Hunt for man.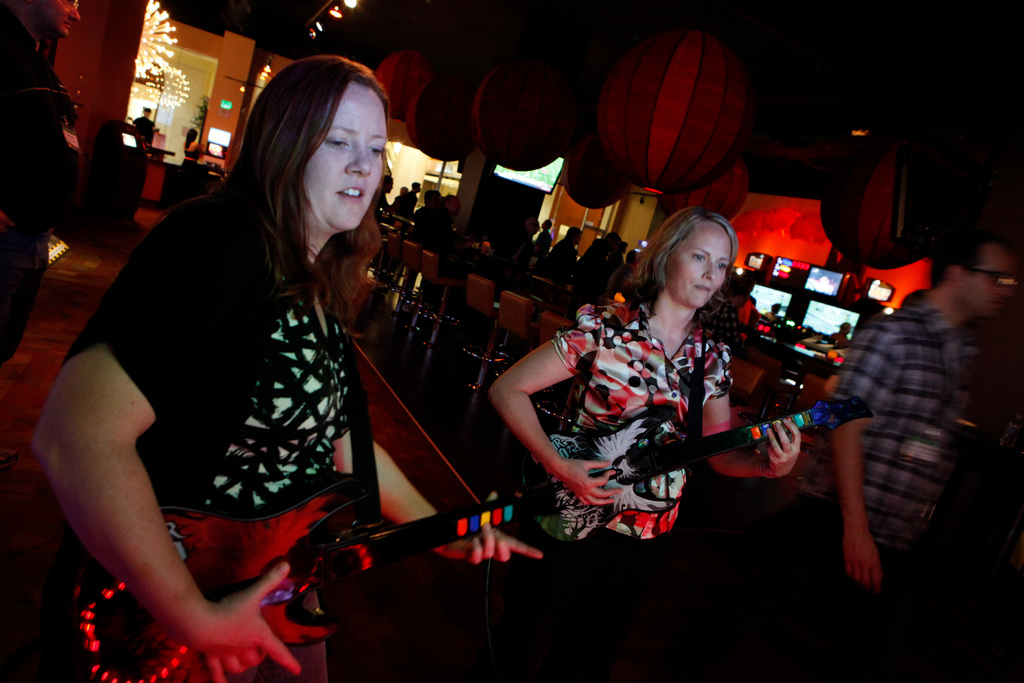
Hunted down at {"x1": 838, "y1": 240, "x2": 988, "y2": 581}.
